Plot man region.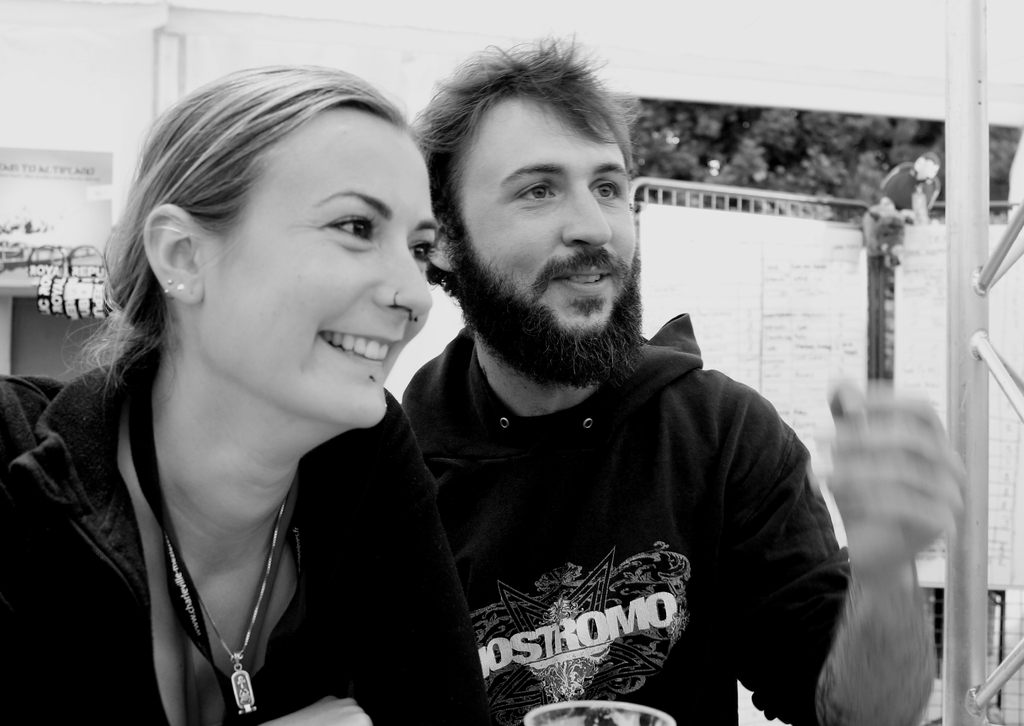
Plotted at detection(310, 58, 867, 709).
